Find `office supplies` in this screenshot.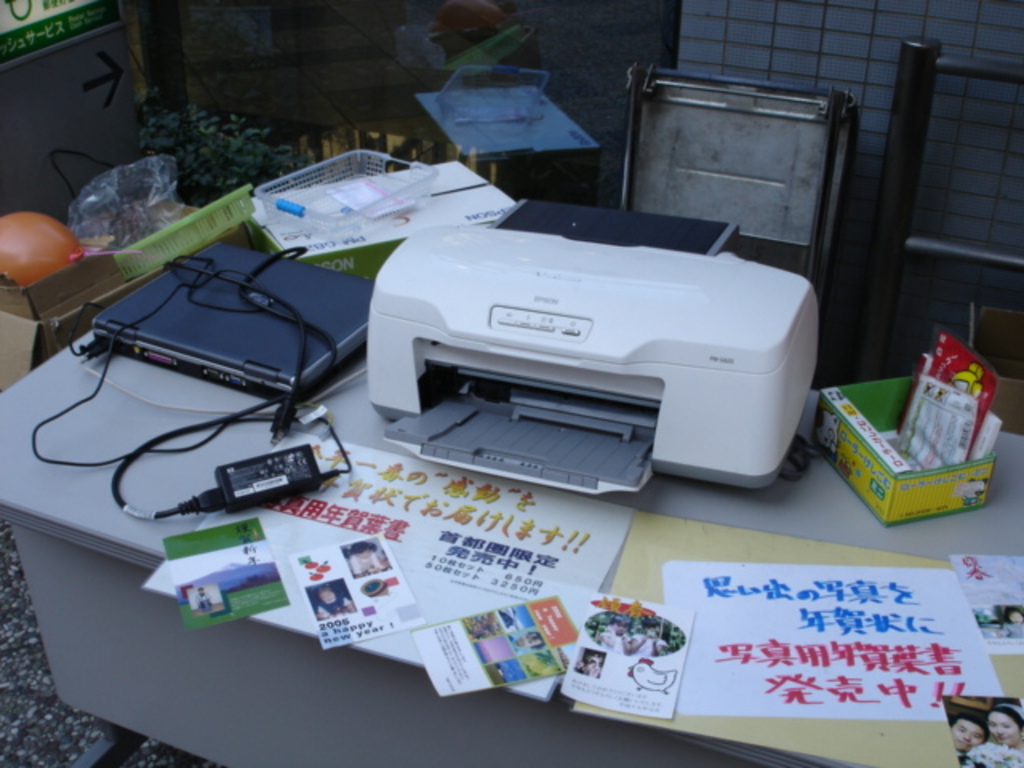
The bounding box for `office supplies` is [0, 213, 144, 302].
